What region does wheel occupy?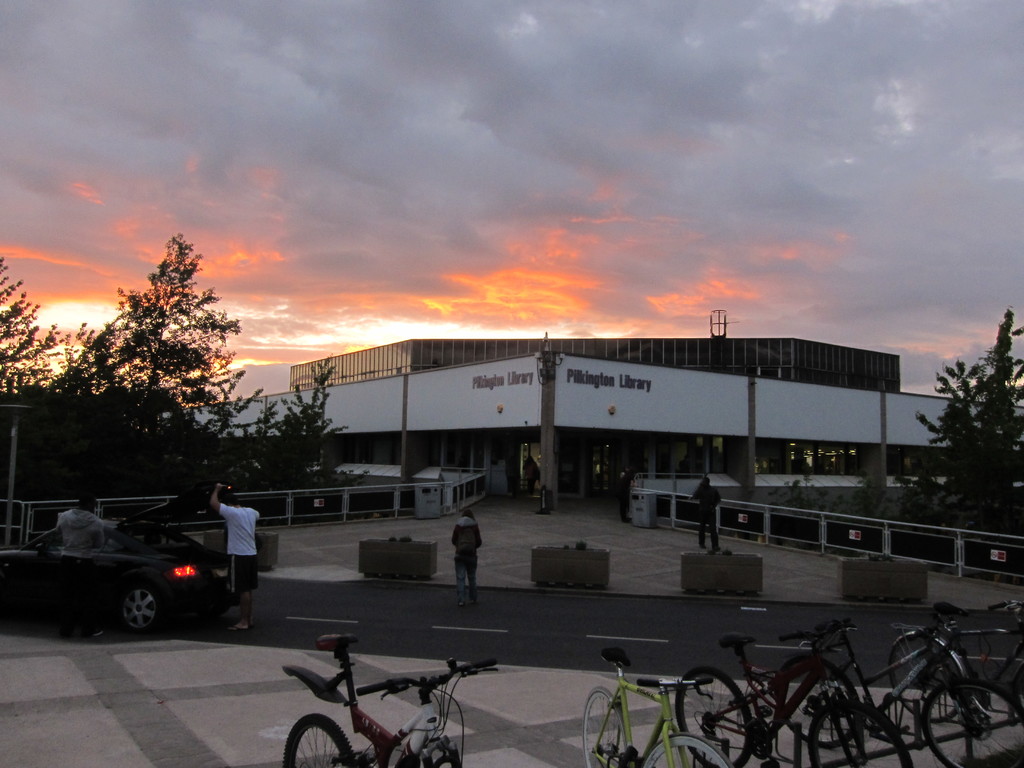
locate(584, 687, 627, 767).
